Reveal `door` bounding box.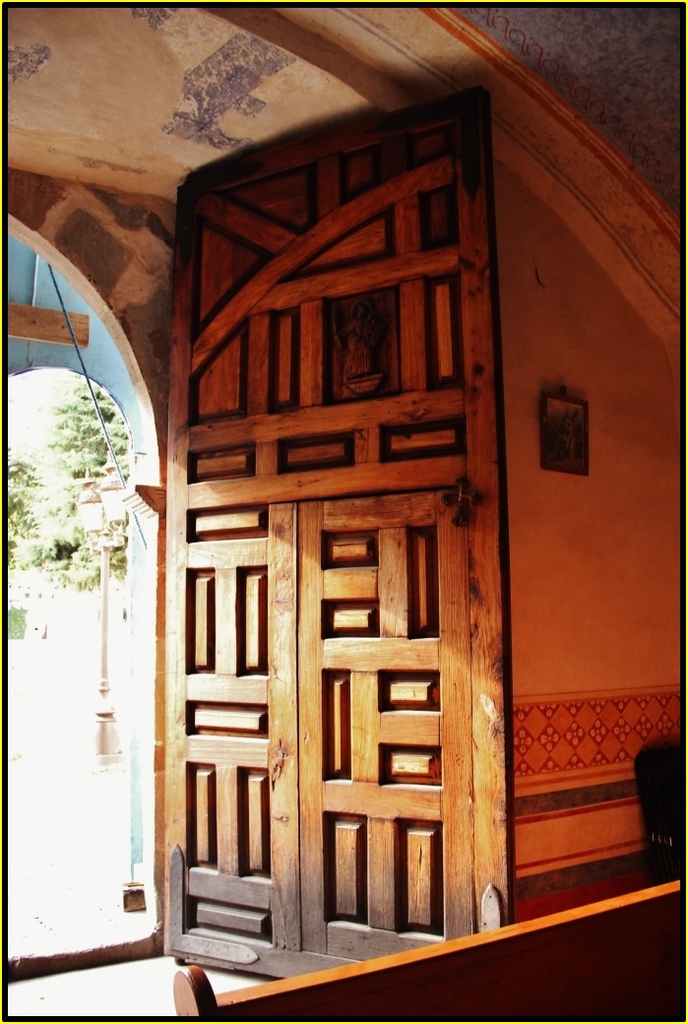
Revealed: [158,92,517,983].
